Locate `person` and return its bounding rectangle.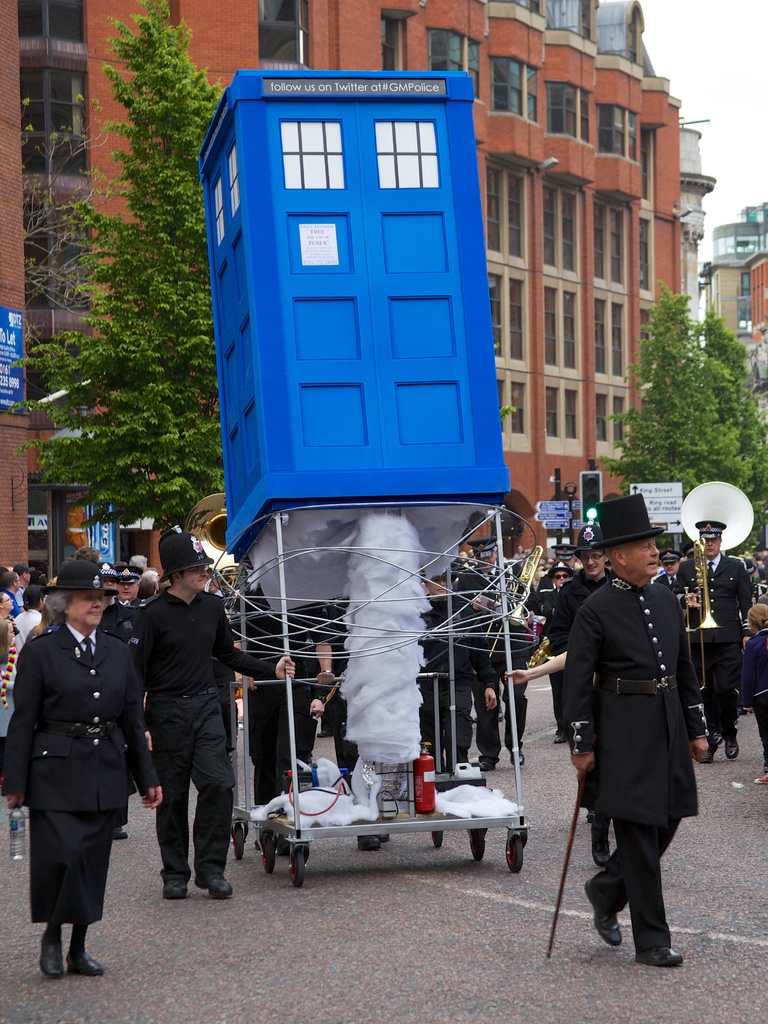
region(129, 528, 300, 899).
